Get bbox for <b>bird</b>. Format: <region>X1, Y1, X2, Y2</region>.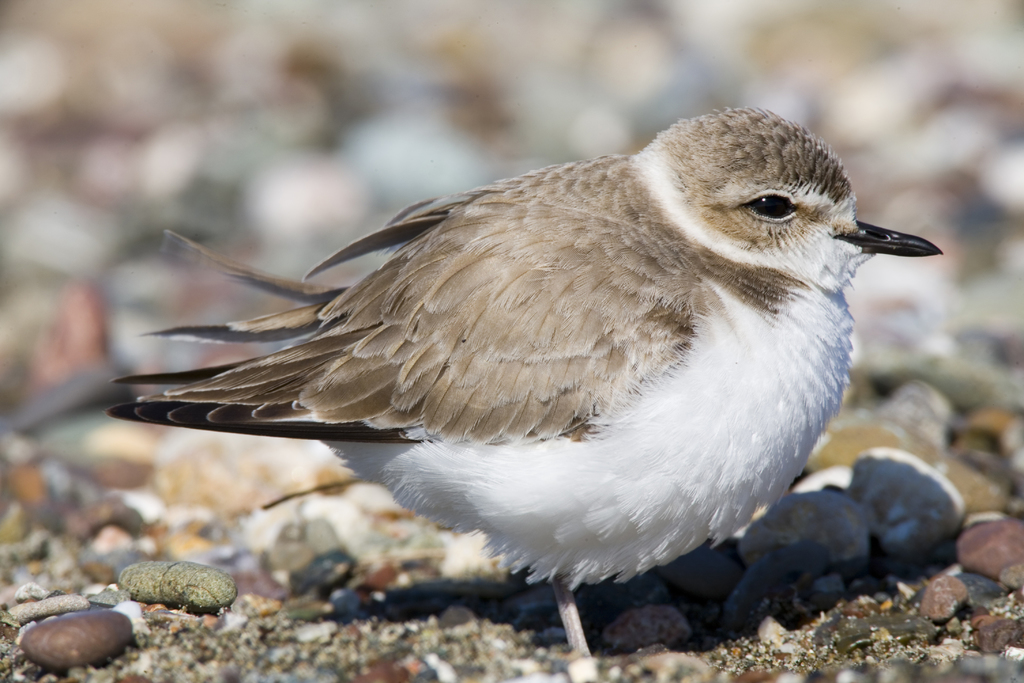
<region>102, 105, 943, 659</region>.
